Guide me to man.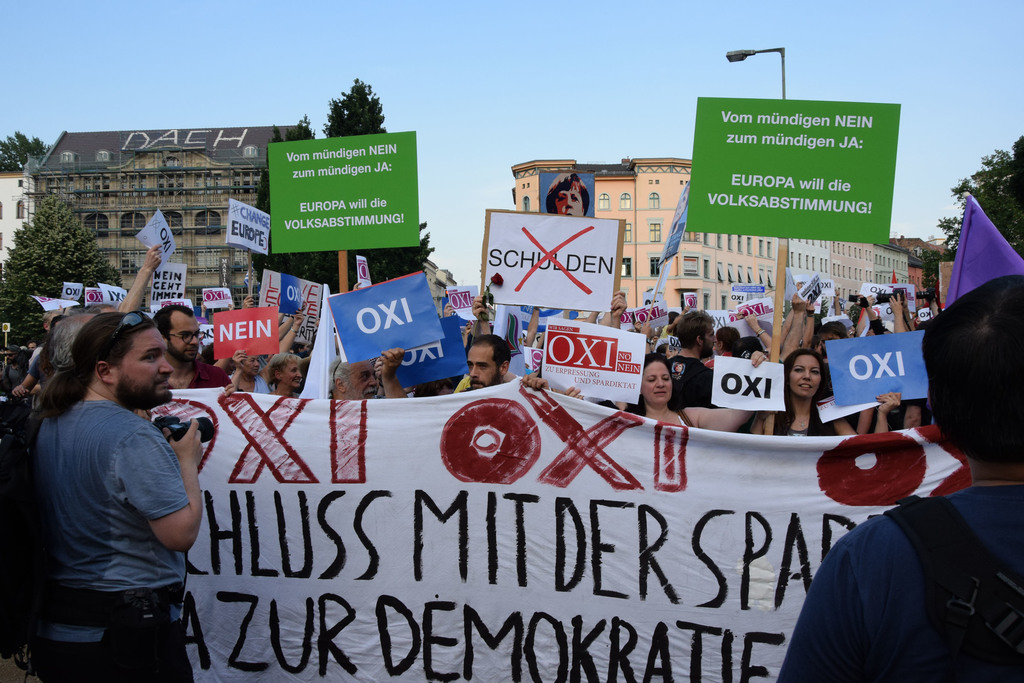
Guidance: [659, 304, 739, 410].
